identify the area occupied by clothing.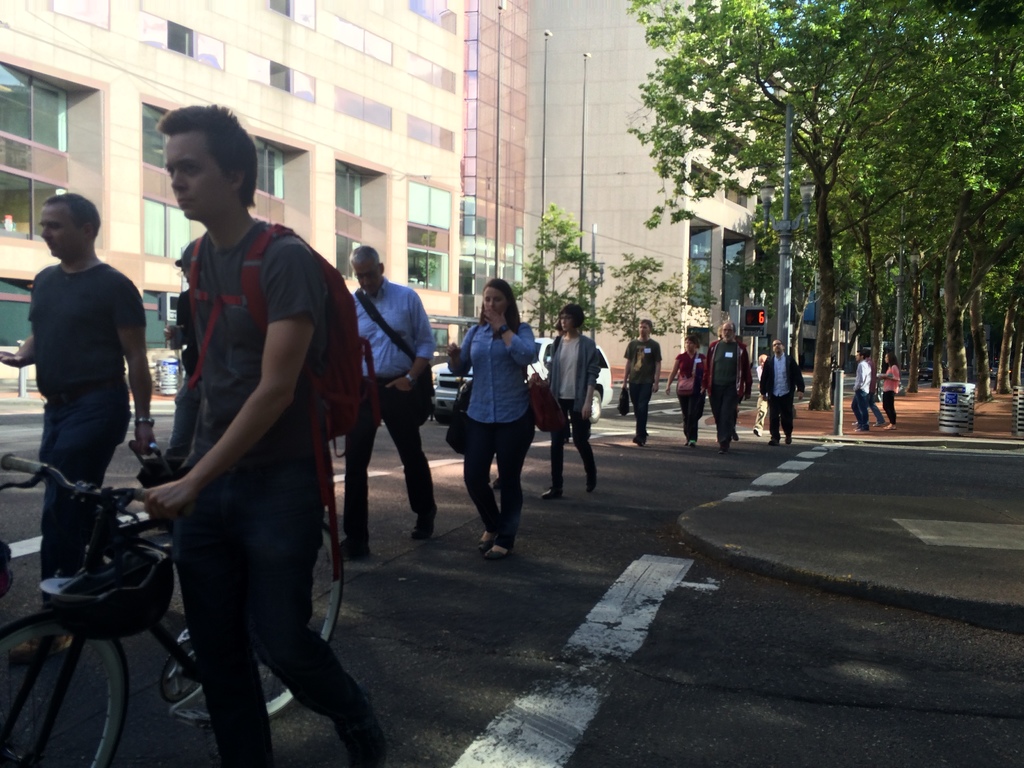
Area: box(705, 337, 755, 451).
